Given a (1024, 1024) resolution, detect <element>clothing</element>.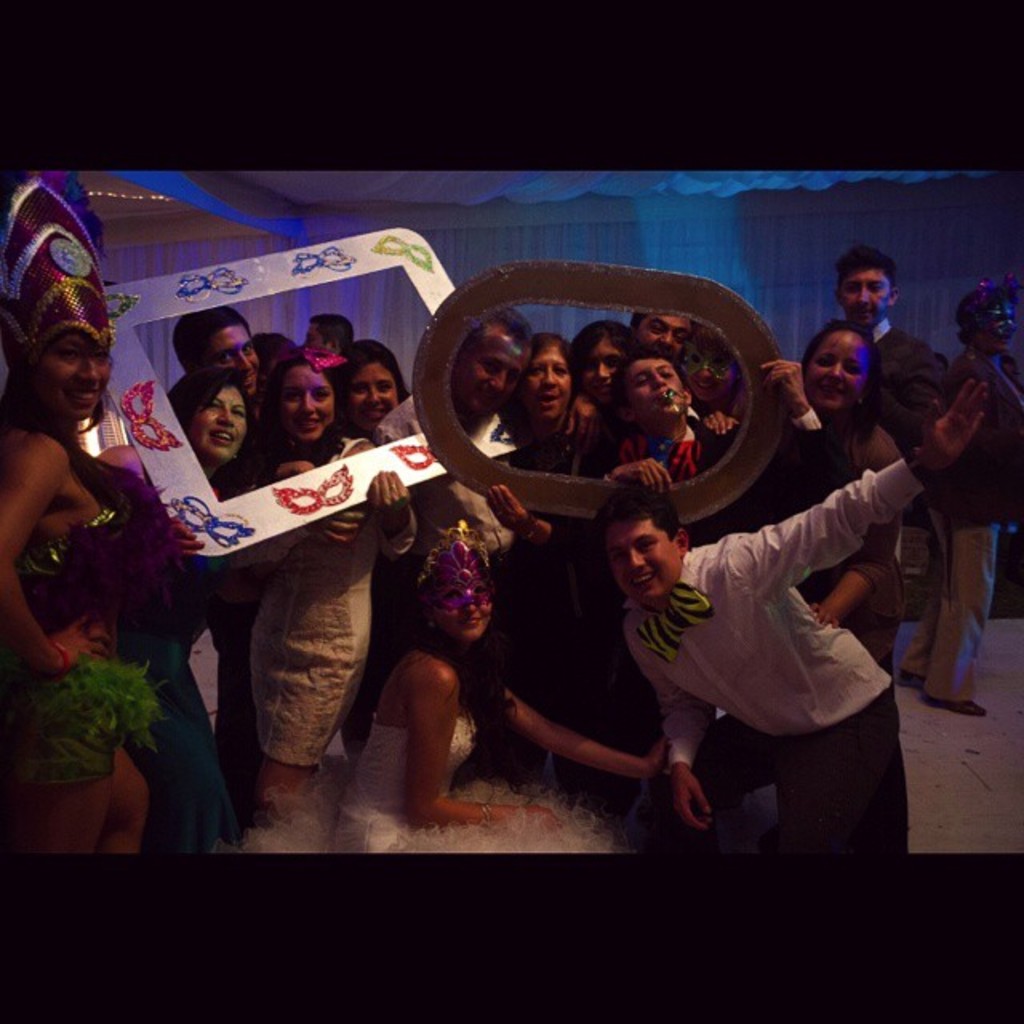
<box>222,421,432,781</box>.
